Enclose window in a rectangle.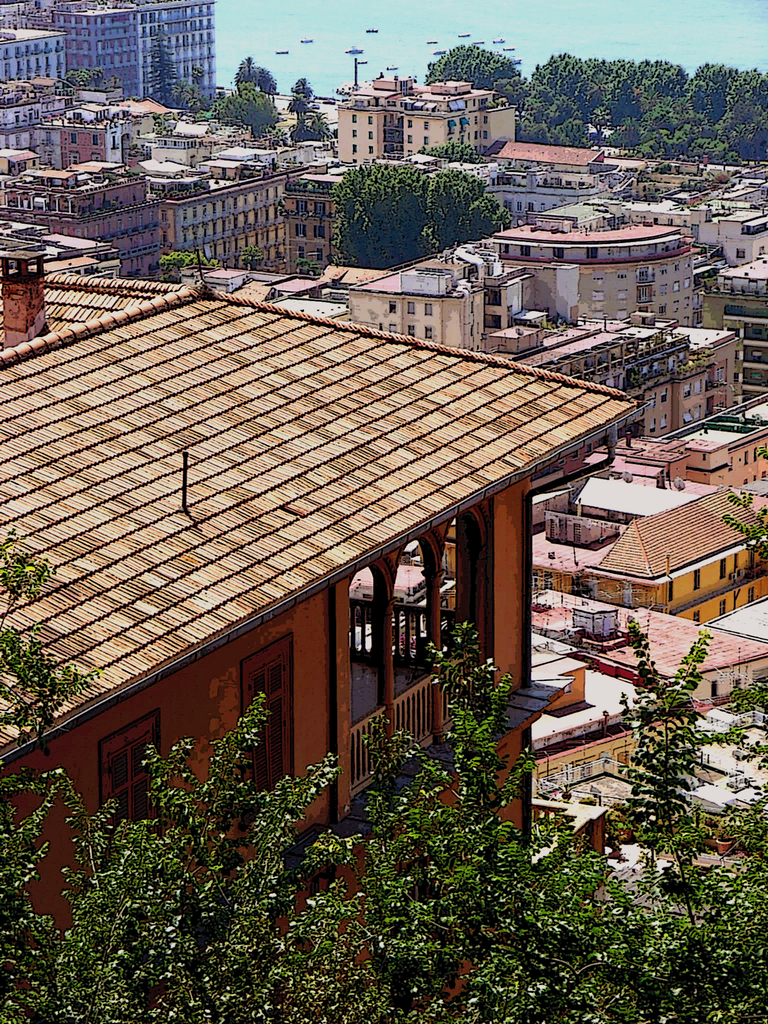
box=[426, 119, 427, 127].
